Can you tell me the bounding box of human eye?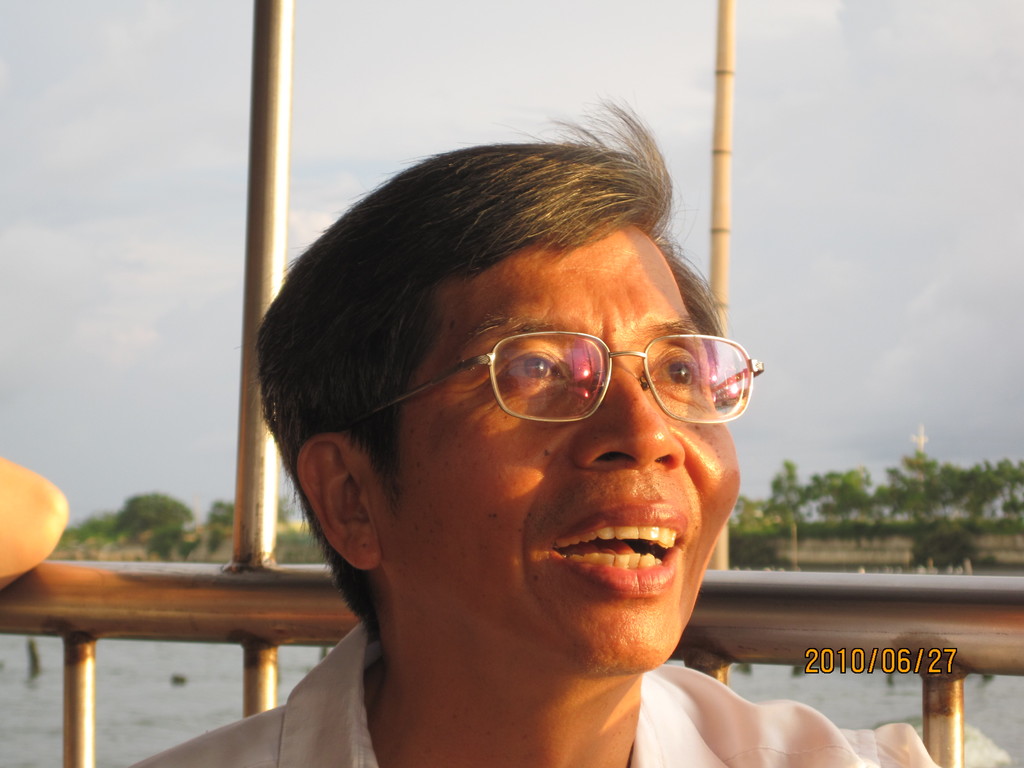
644, 352, 700, 394.
